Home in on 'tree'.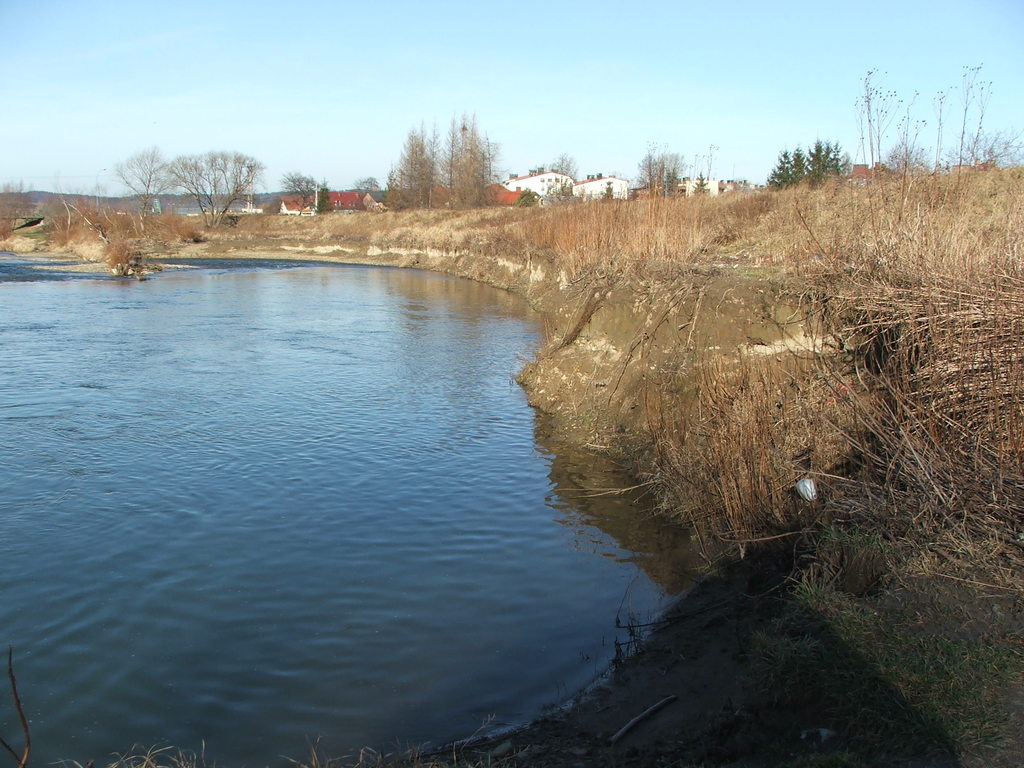
Homed in at (384,129,440,230).
